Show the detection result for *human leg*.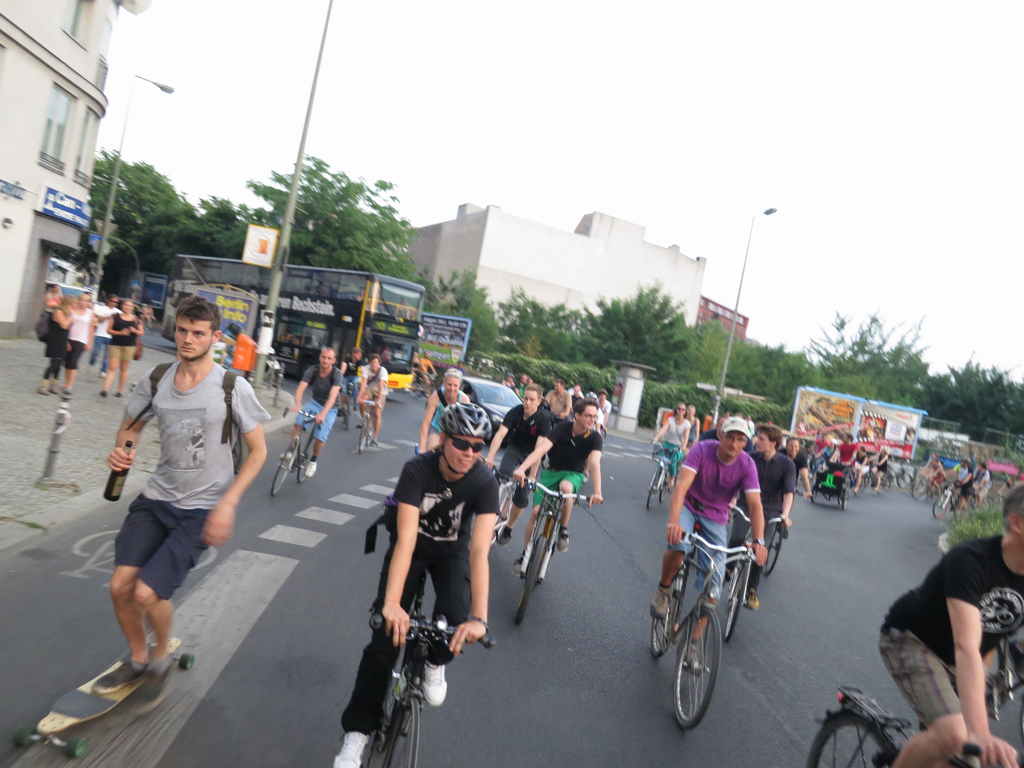
[691, 518, 725, 636].
